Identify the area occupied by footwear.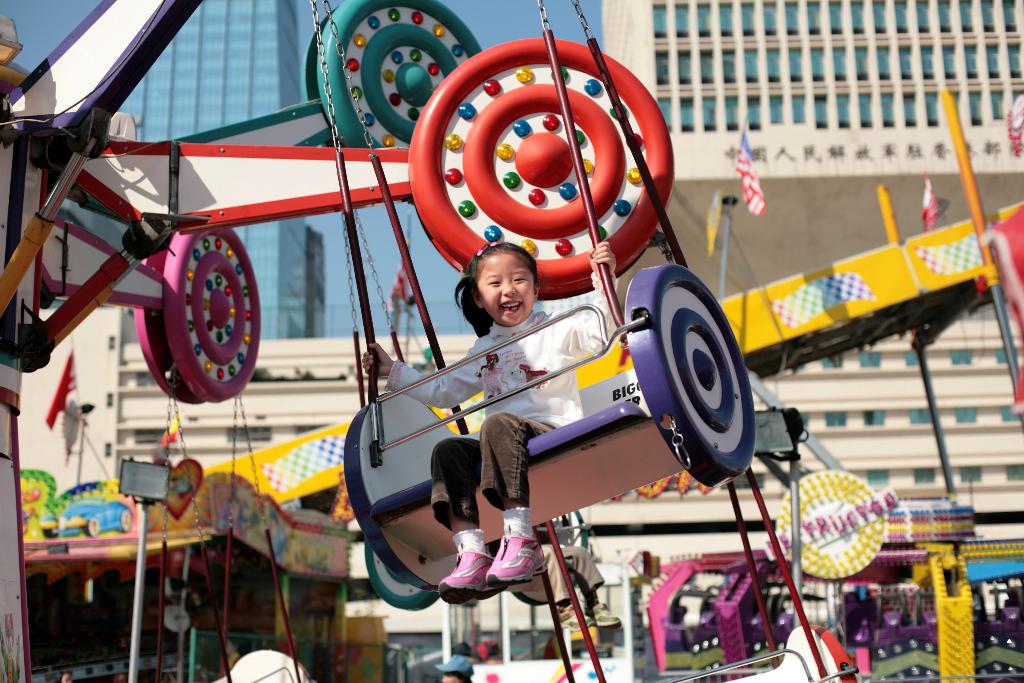
Area: (582, 600, 624, 635).
